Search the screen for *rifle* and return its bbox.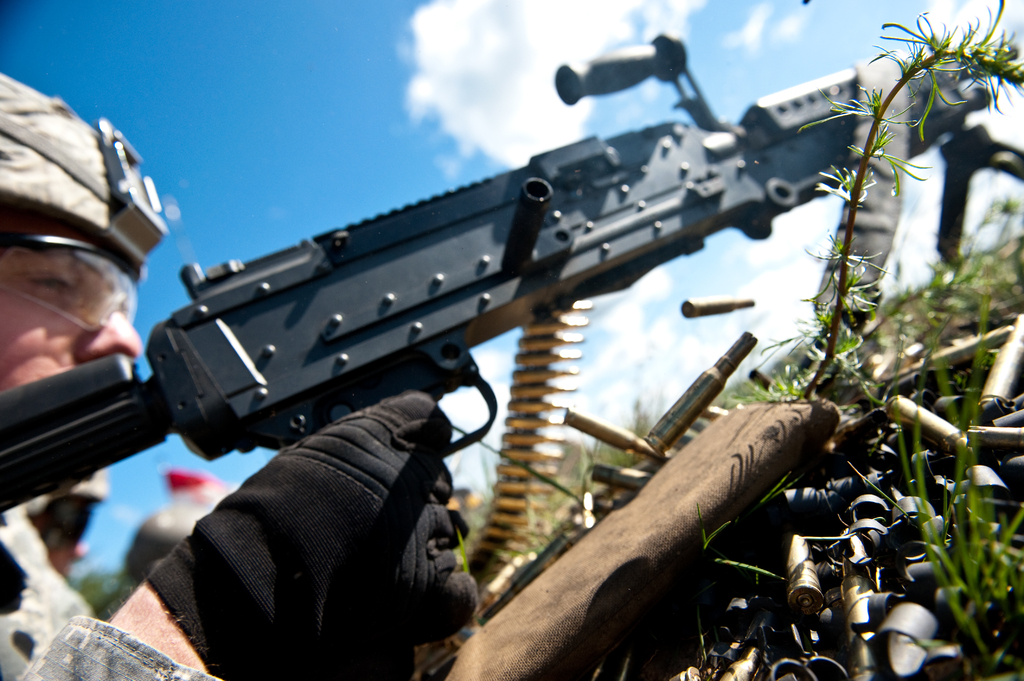
Found: crop(0, 33, 1016, 544).
